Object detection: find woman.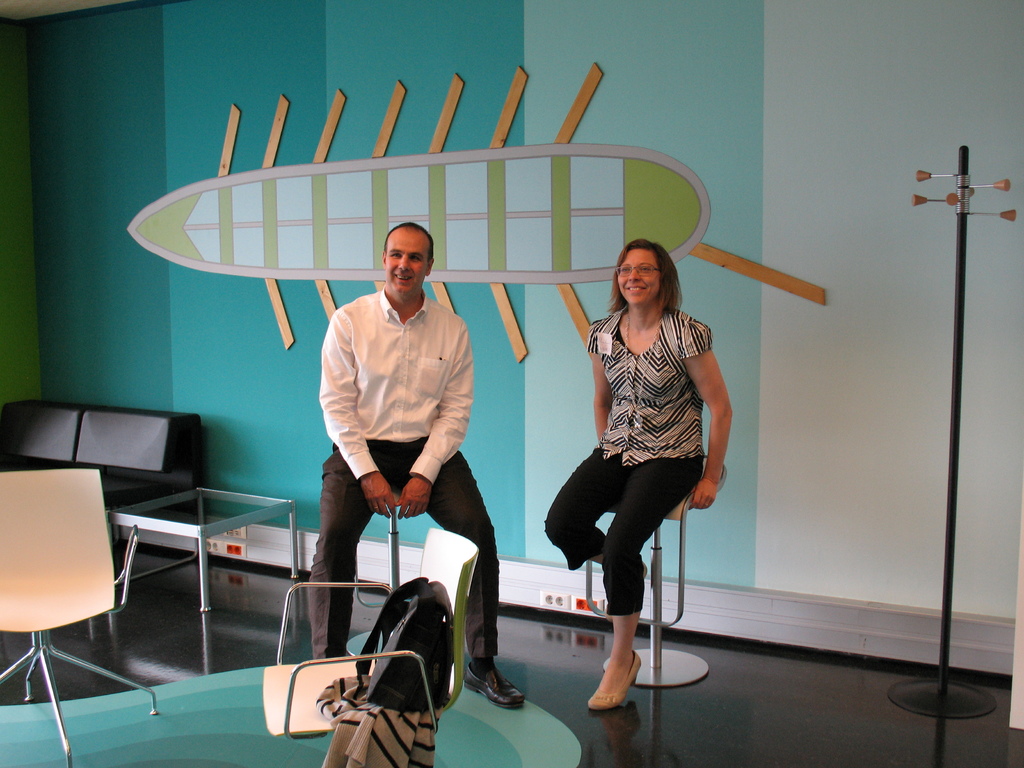
[x1=556, y1=210, x2=725, y2=726].
